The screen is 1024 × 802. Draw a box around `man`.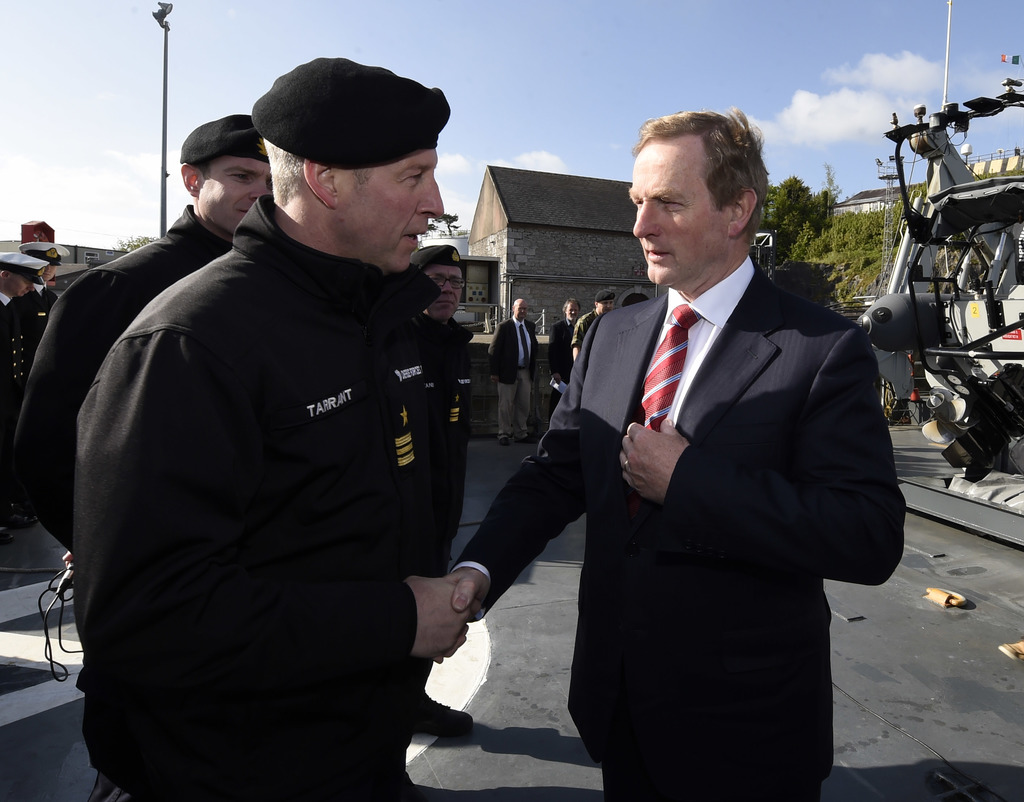
bbox=(545, 297, 581, 420).
